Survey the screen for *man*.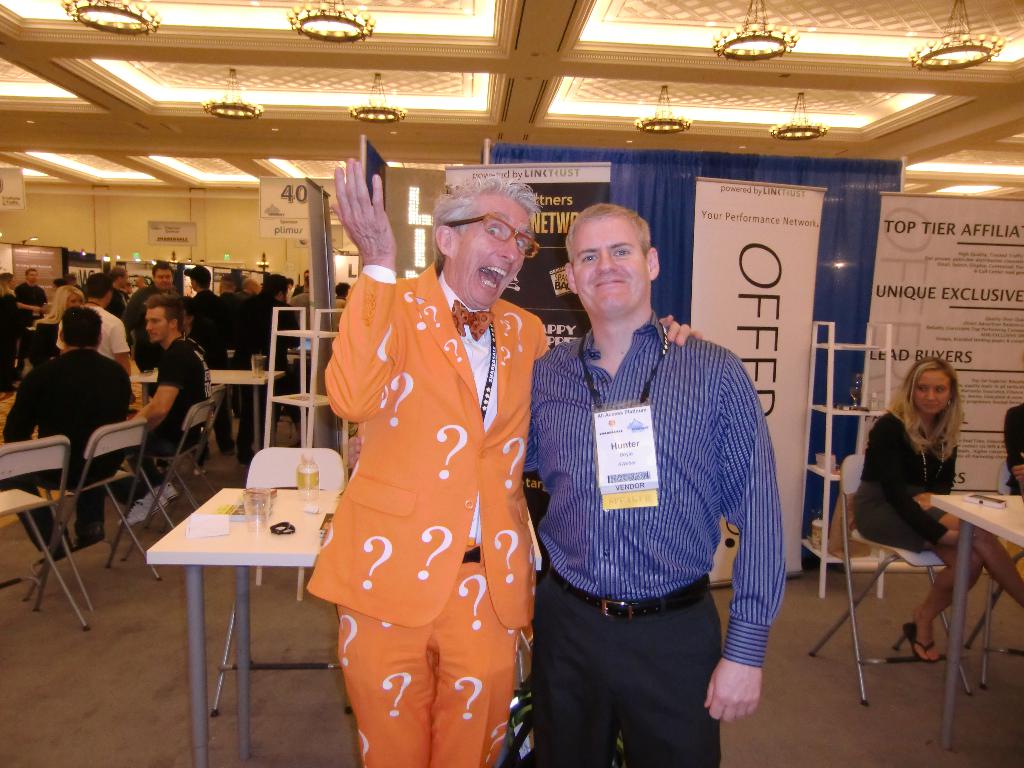
Survey found: bbox=(117, 263, 179, 356).
